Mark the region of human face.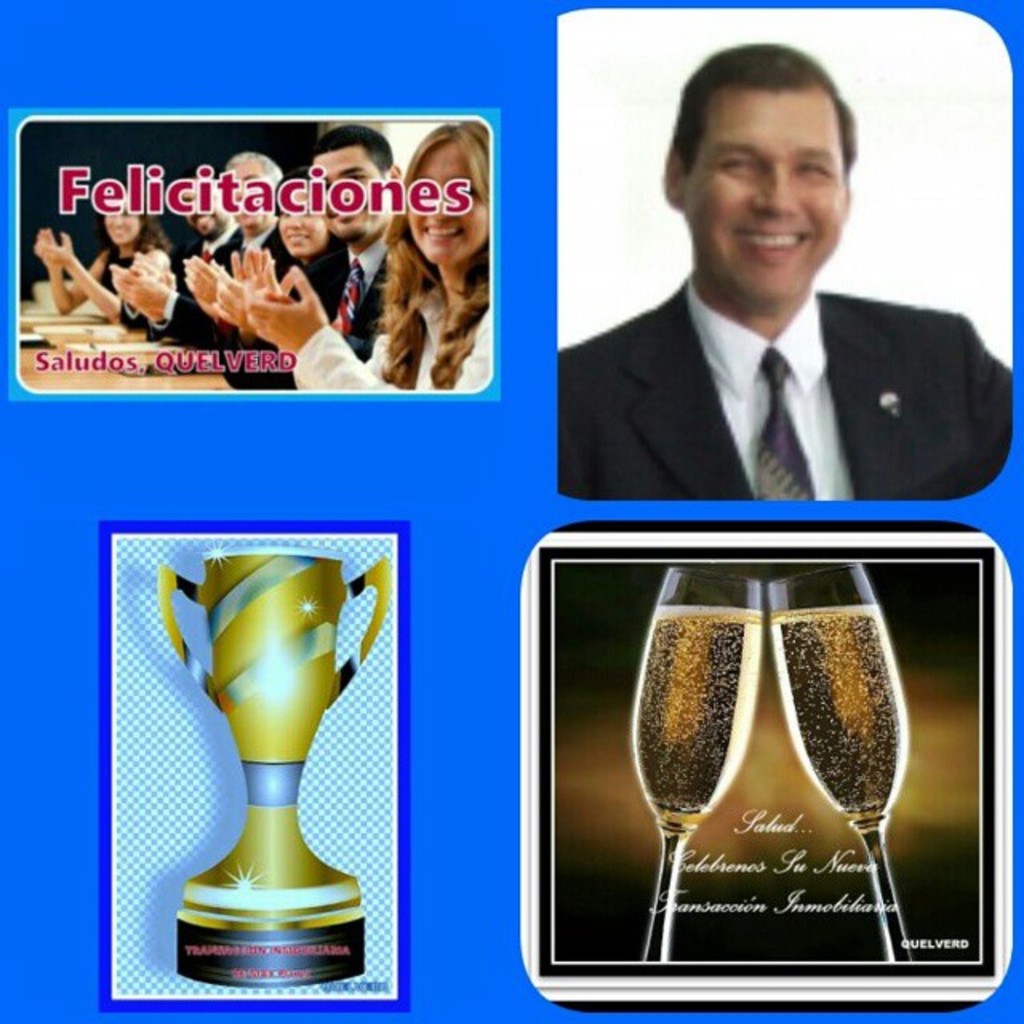
Region: {"x1": 410, "y1": 133, "x2": 486, "y2": 282}.
